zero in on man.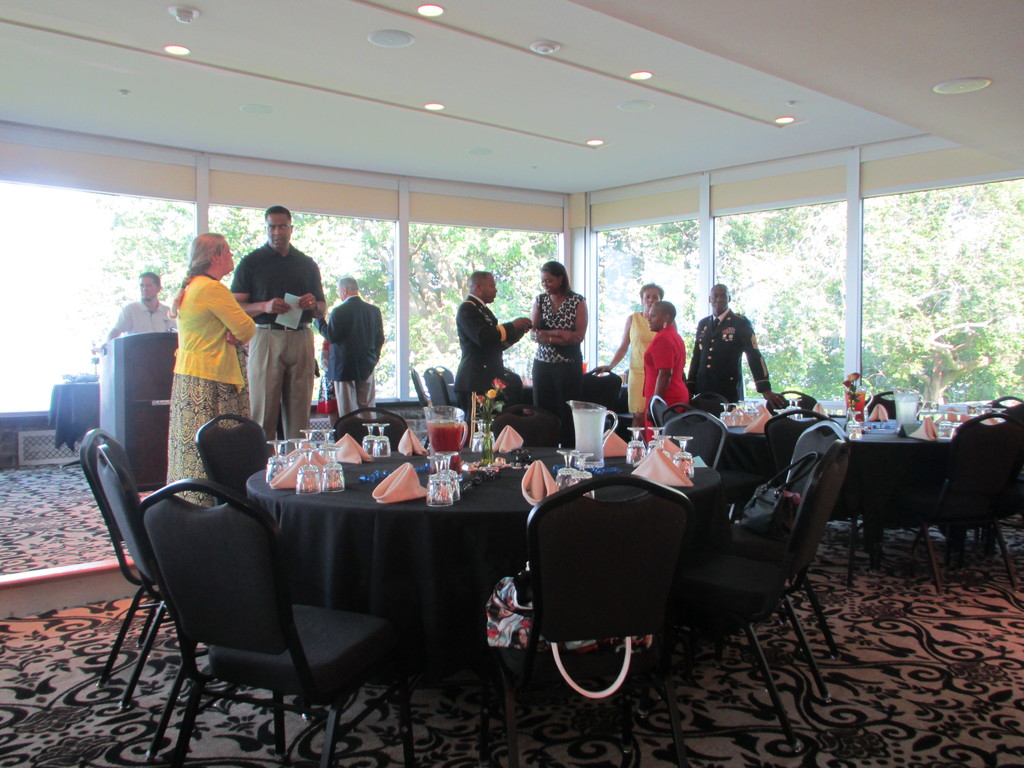
Zeroed in: (313,280,385,422).
